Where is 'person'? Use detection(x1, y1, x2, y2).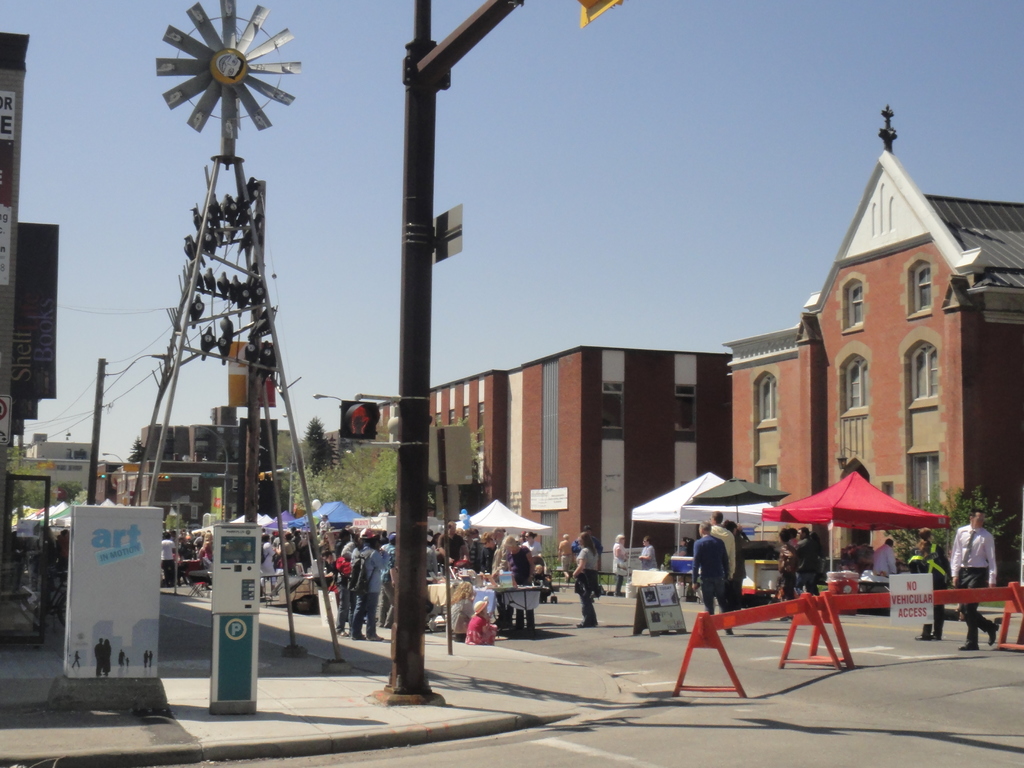
detection(778, 518, 806, 598).
